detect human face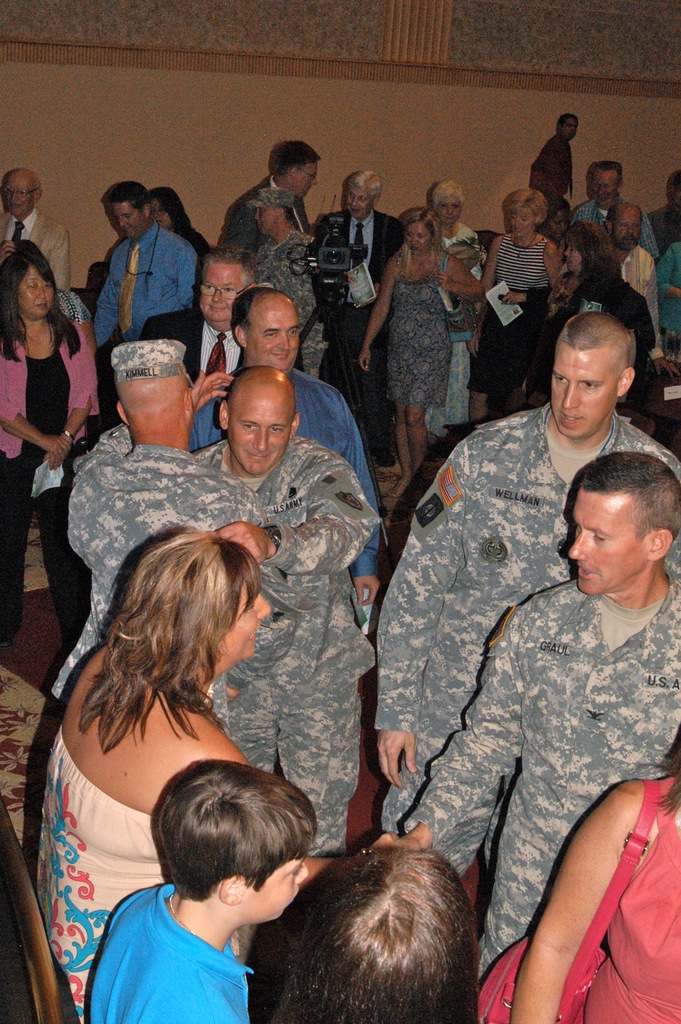
[x1=345, y1=185, x2=376, y2=218]
